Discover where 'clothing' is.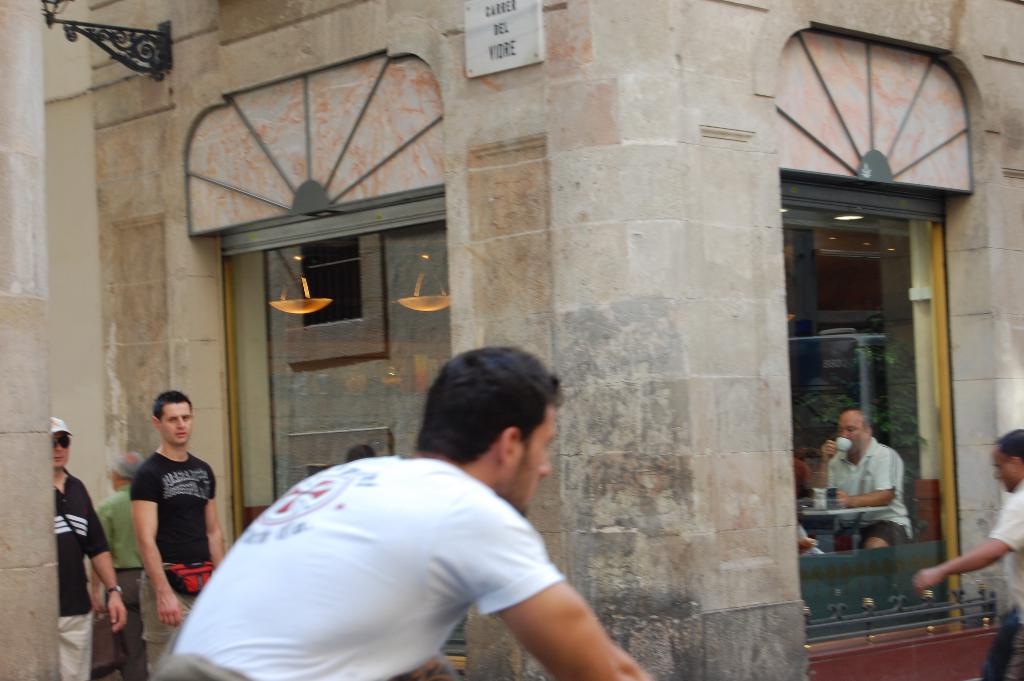
Discovered at BBox(984, 484, 1023, 679).
